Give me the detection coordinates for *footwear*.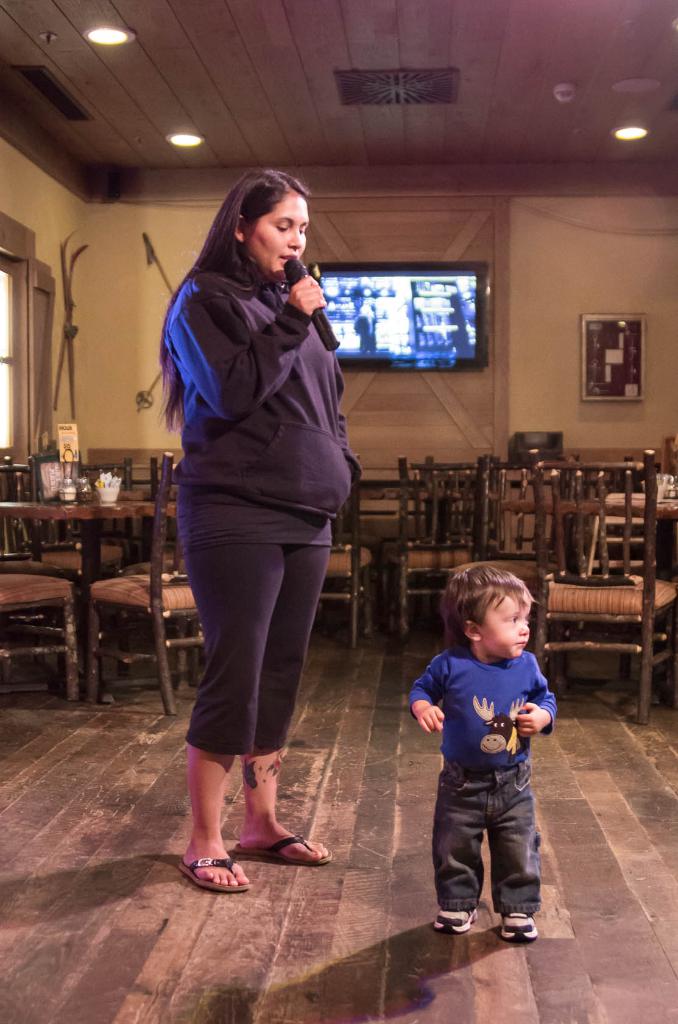
(left=225, top=829, right=321, bottom=874).
